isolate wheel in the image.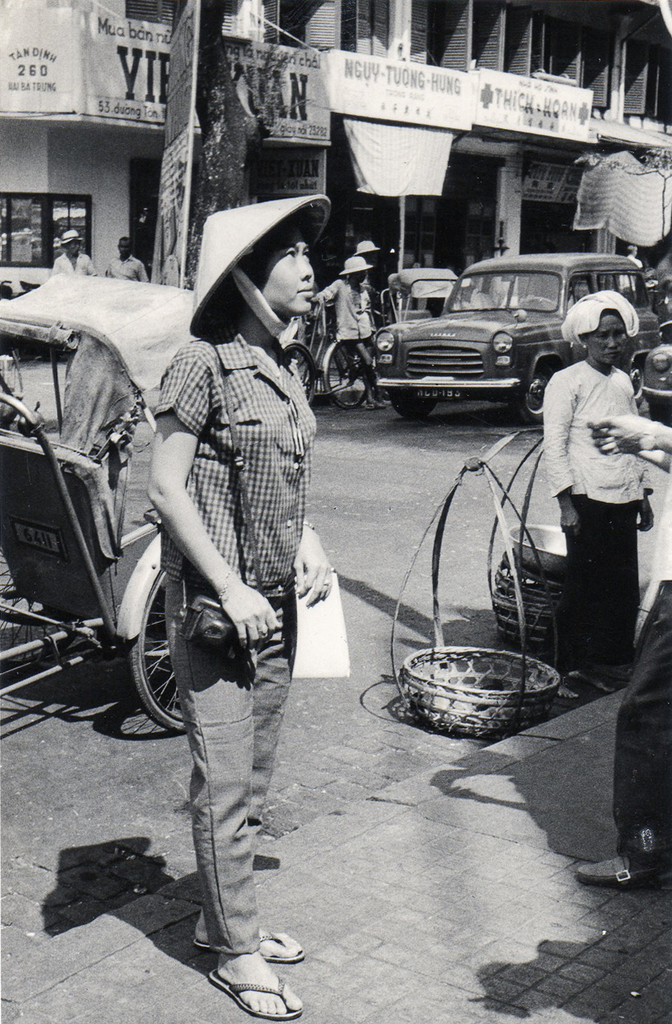
Isolated region: rect(0, 542, 78, 680).
